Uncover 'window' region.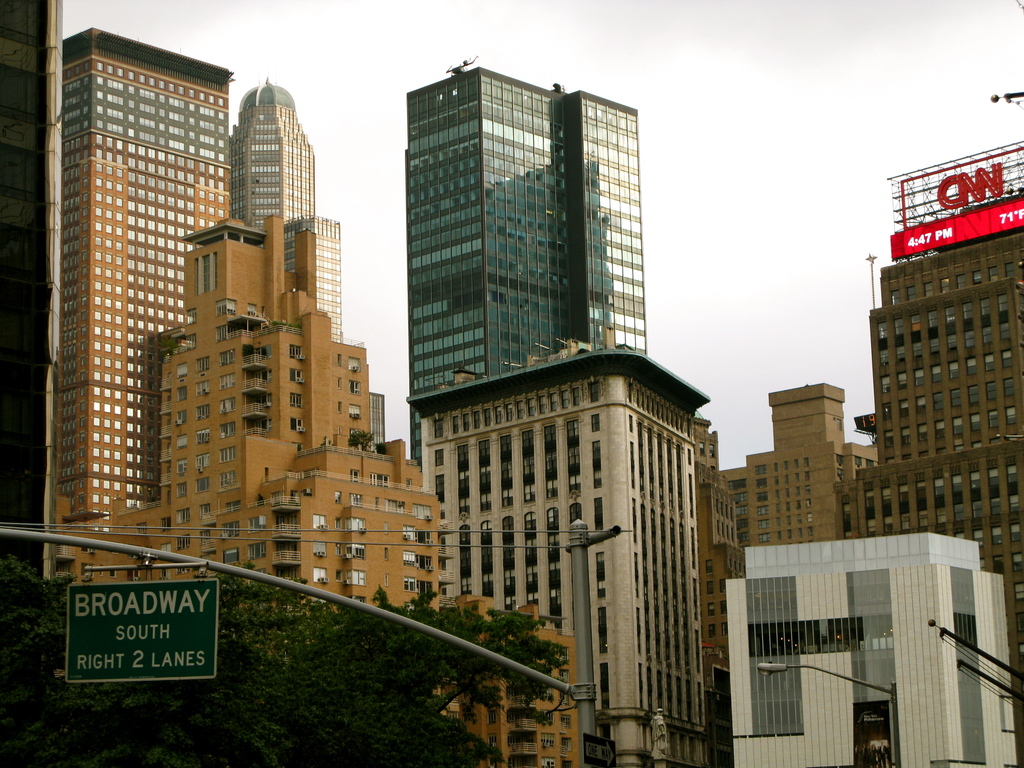
Uncovered: box(159, 518, 172, 534).
